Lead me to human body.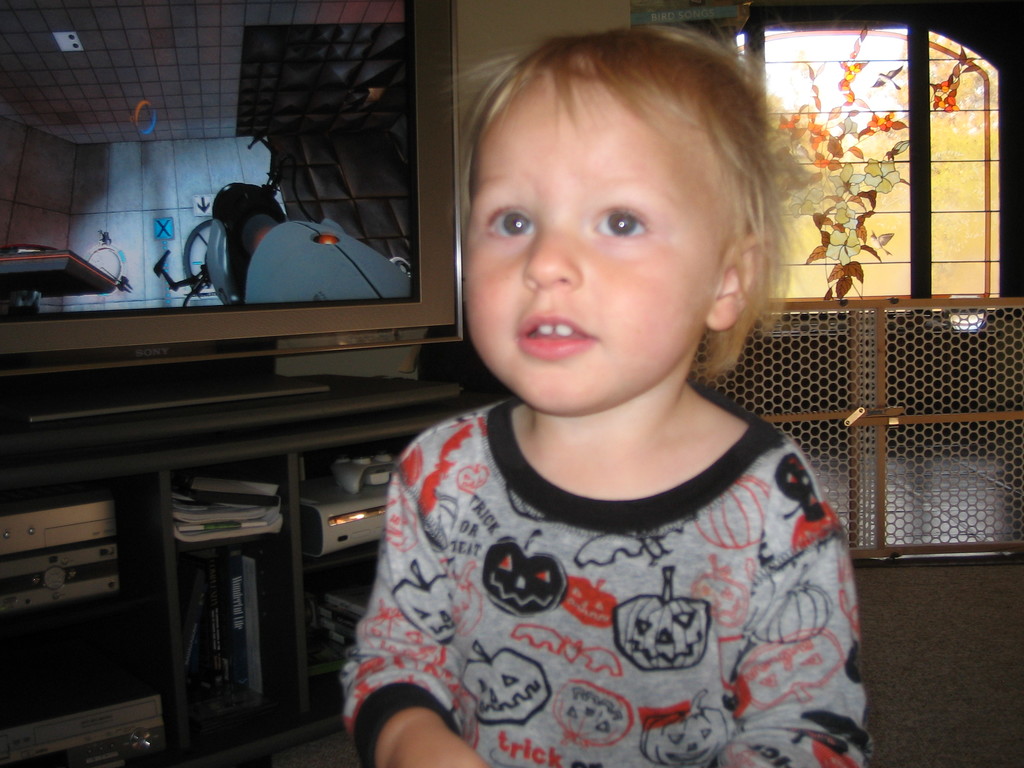
Lead to left=314, top=117, right=916, bottom=755.
